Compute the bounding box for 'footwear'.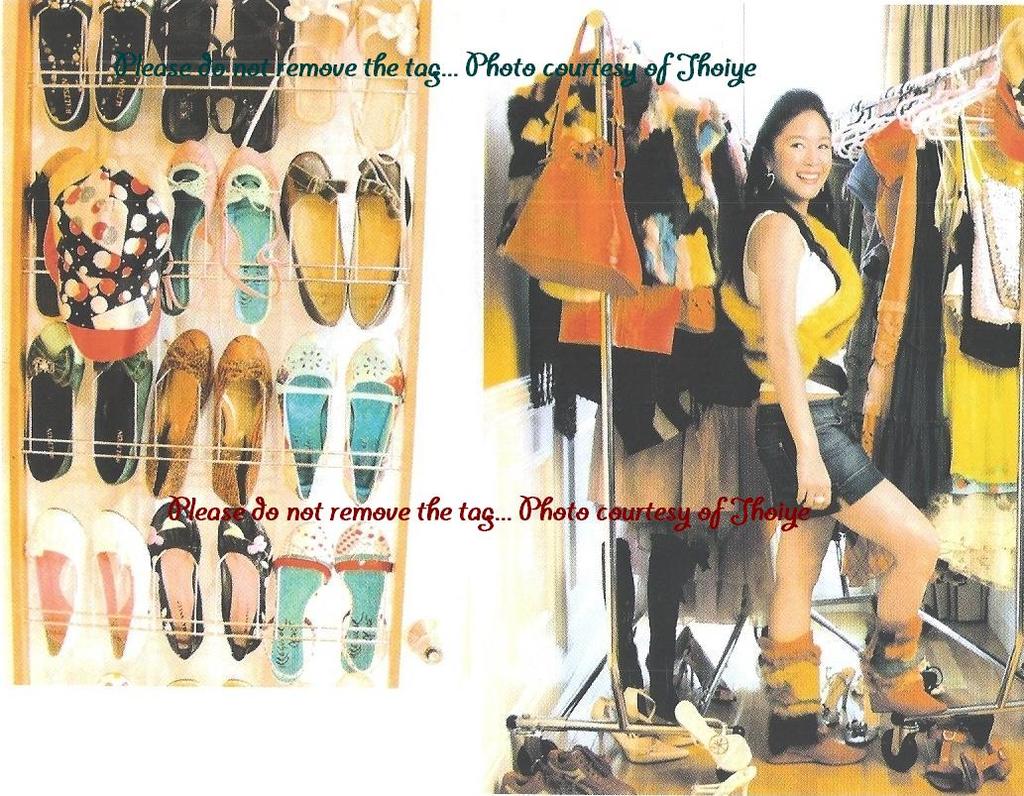
bbox(673, 704, 746, 775).
